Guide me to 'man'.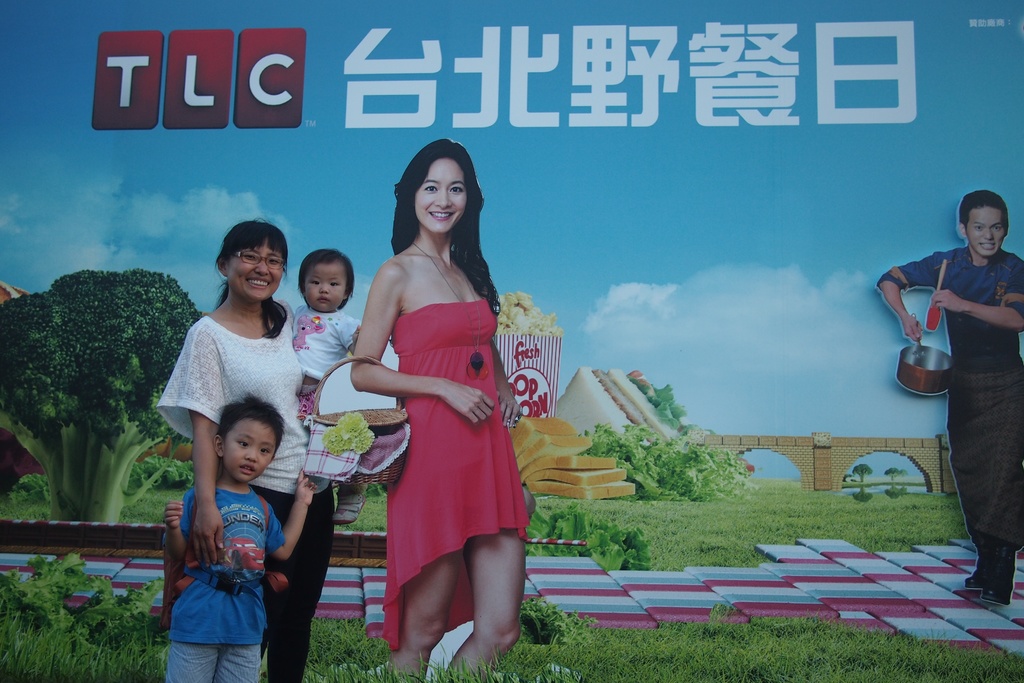
Guidance: bbox=[908, 183, 1015, 554].
